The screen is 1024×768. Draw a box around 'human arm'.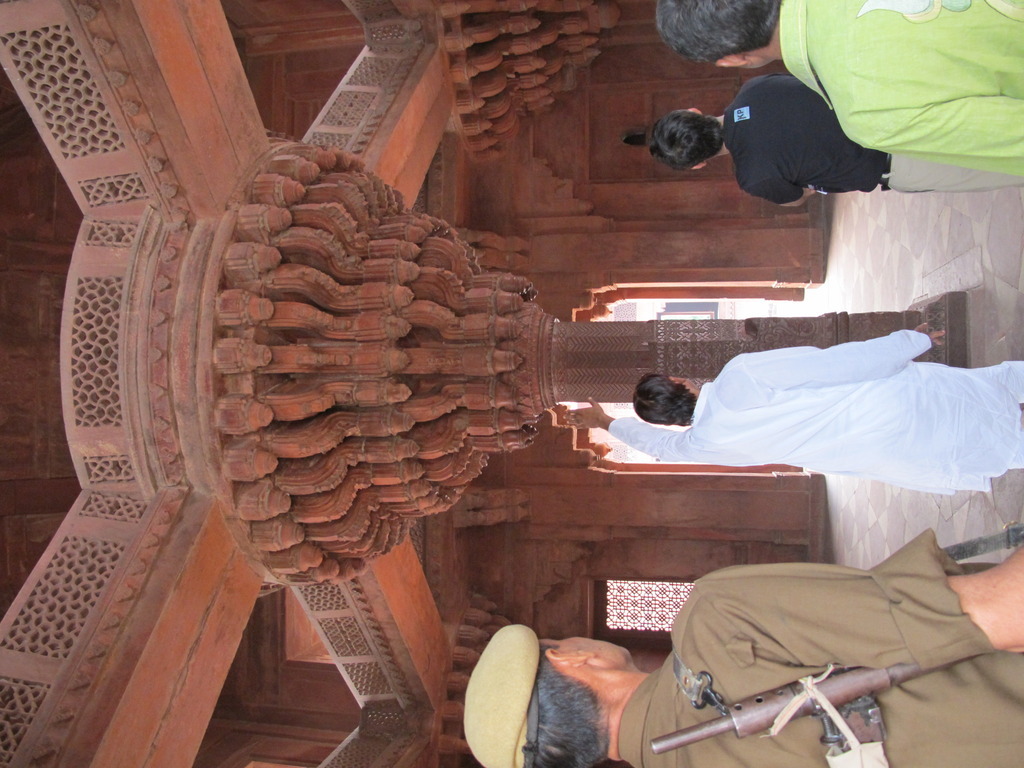
(left=736, top=313, right=946, bottom=382).
